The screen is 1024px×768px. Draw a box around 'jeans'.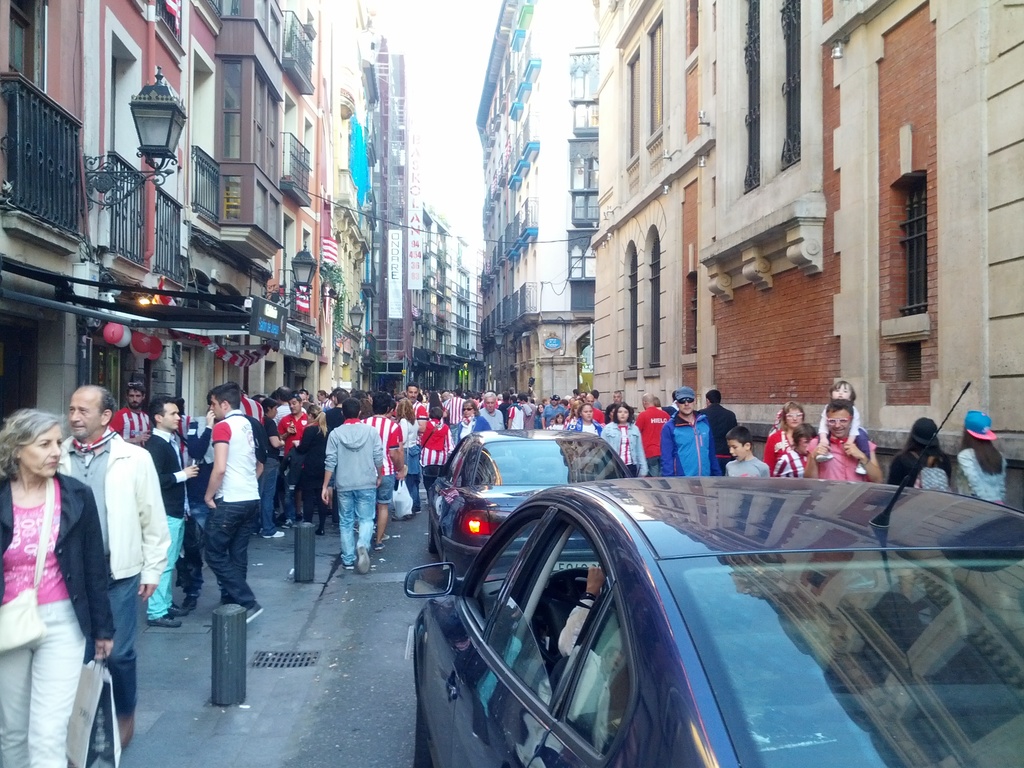
locate(205, 497, 257, 605).
